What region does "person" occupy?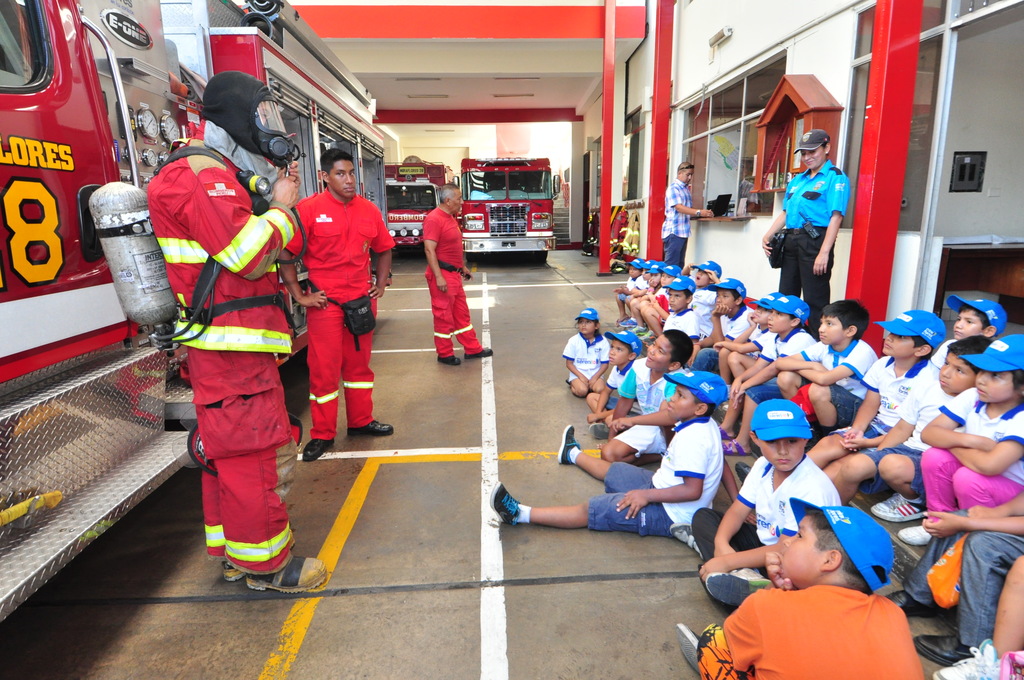
564 304 609 397.
